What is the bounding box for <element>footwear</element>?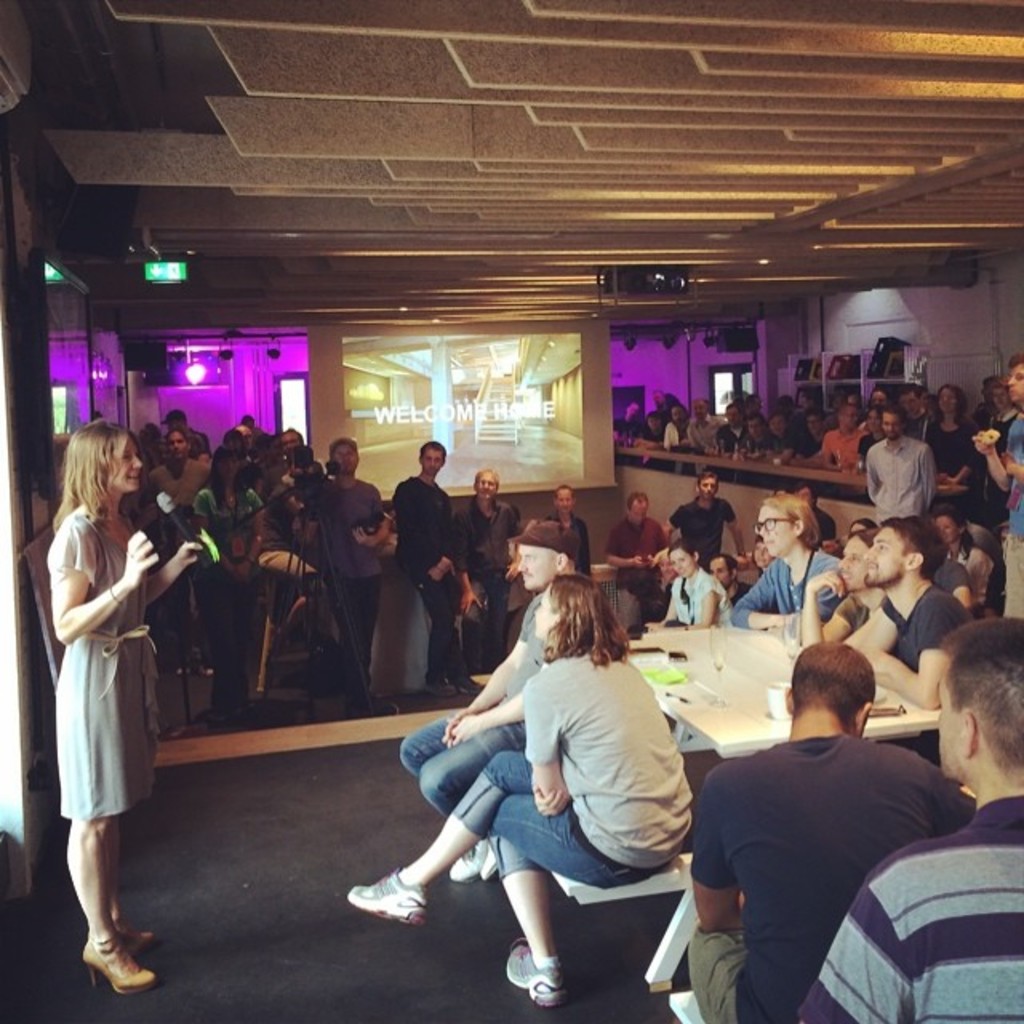
{"x1": 445, "y1": 835, "x2": 504, "y2": 885}.
